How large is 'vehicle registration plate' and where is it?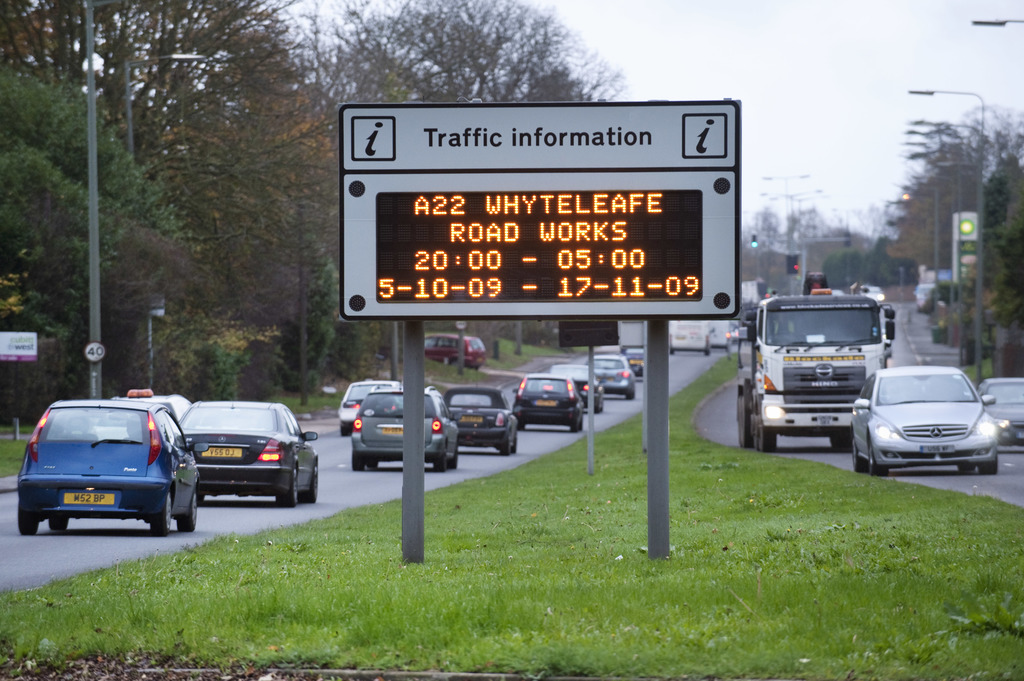
Bounding box: x1=383 y1=426 x2=403 y2=433.
